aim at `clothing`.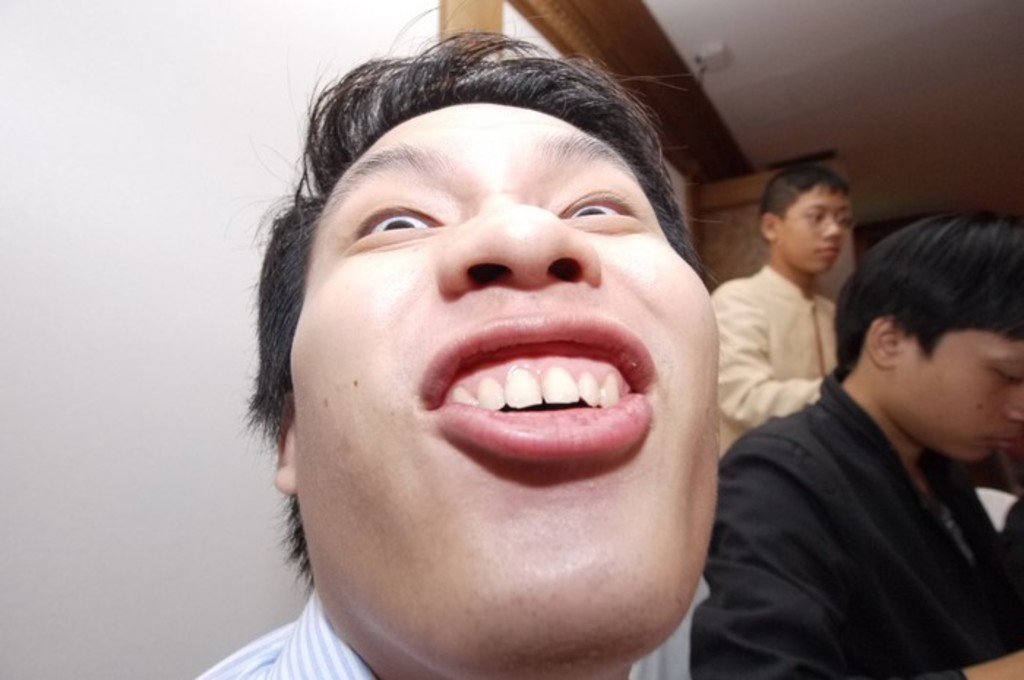
Aimed at [left=709, top=268, right=838, bottom=468].
